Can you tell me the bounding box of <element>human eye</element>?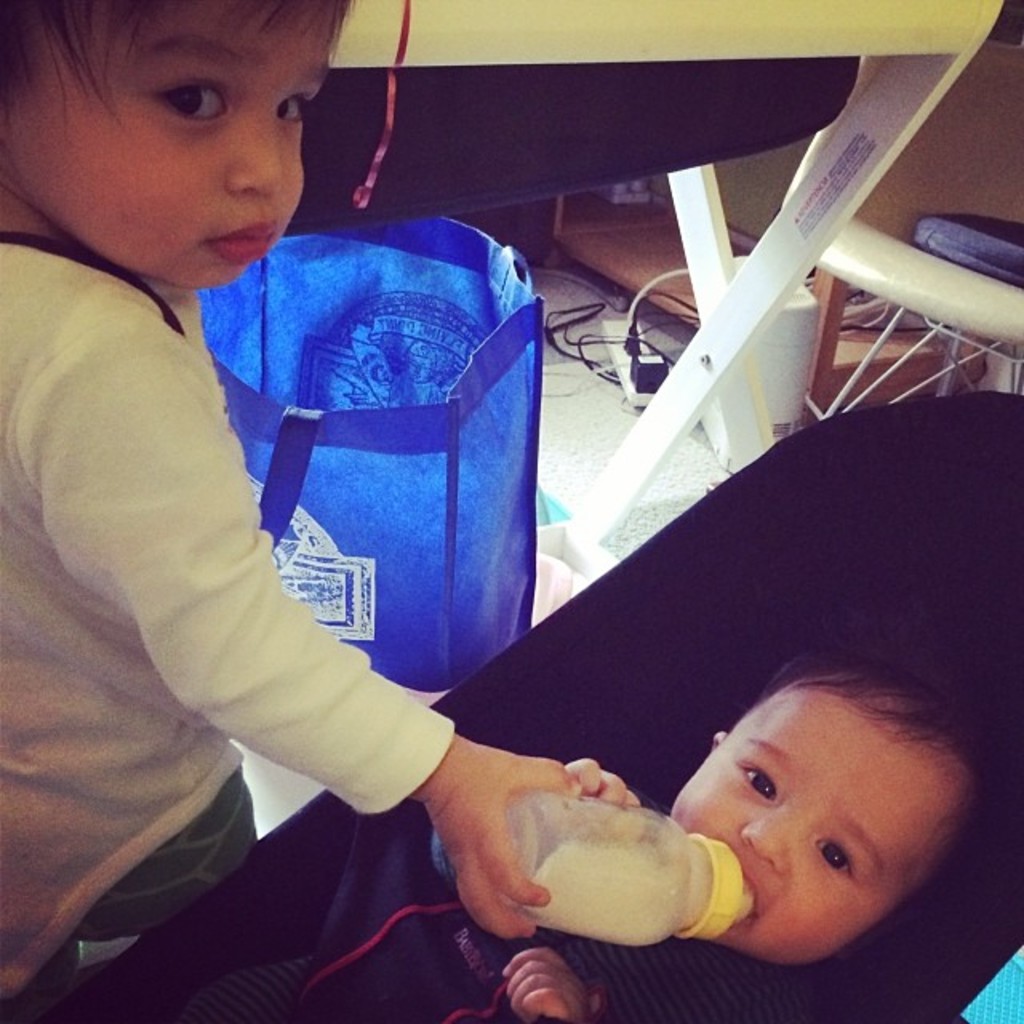
locate(272, 93, 306, 131).
